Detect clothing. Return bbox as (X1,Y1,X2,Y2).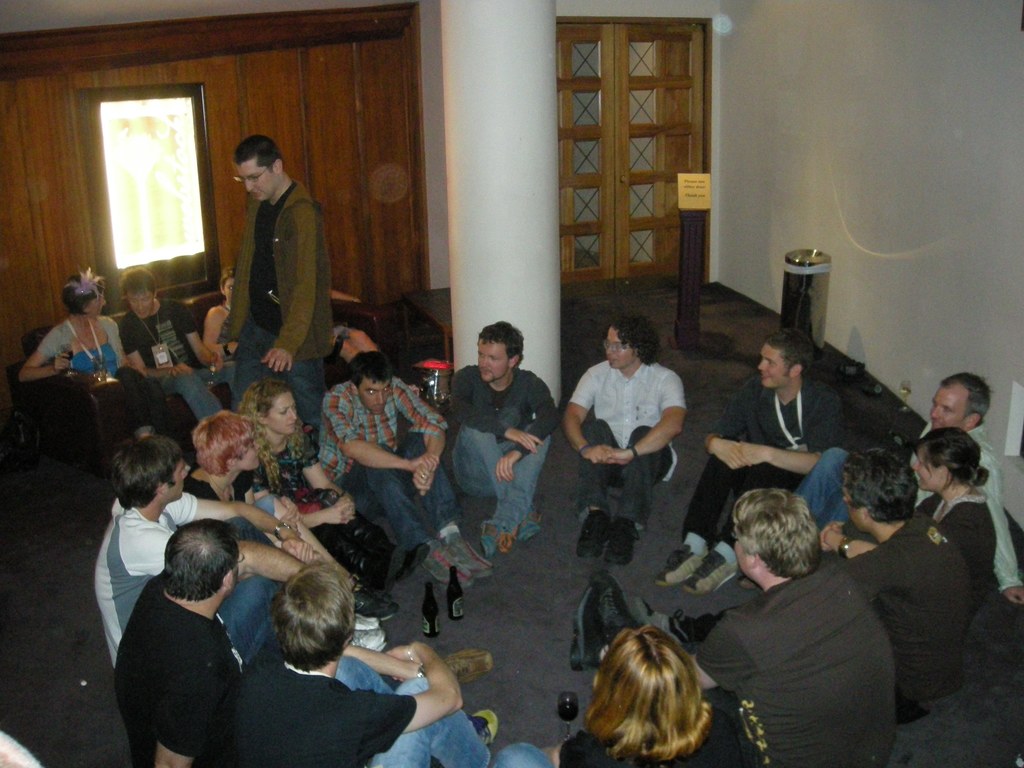
(828,521,987,718).
